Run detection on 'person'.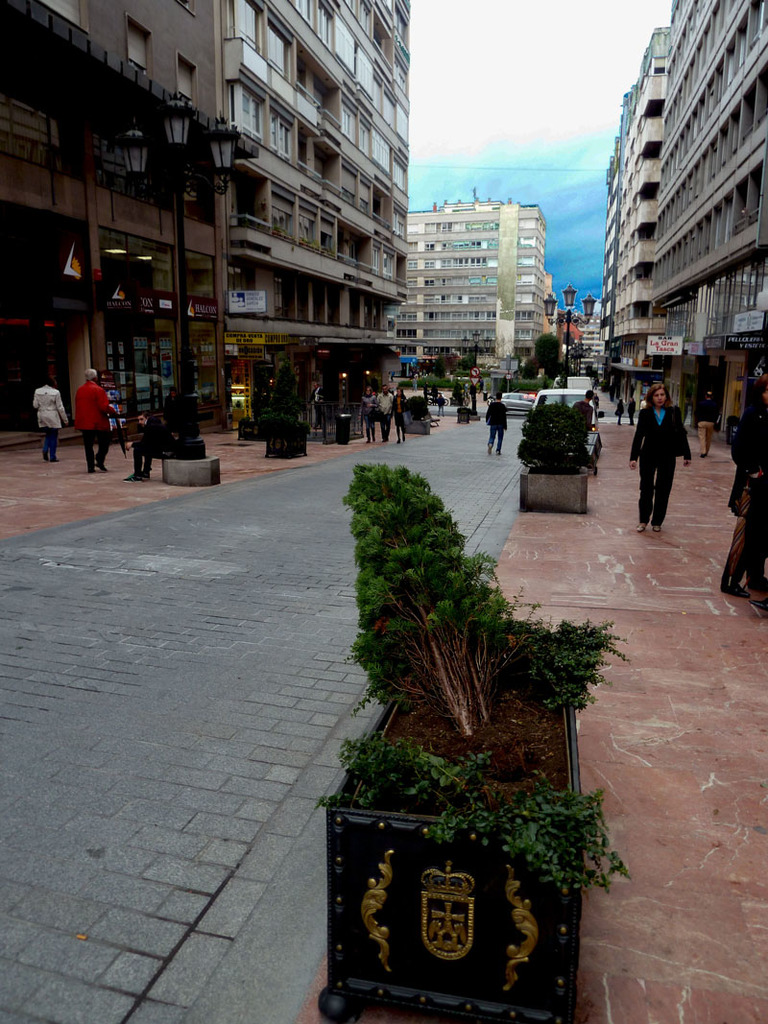
Result: (left=649, top=367, right=693, bottom=532).
